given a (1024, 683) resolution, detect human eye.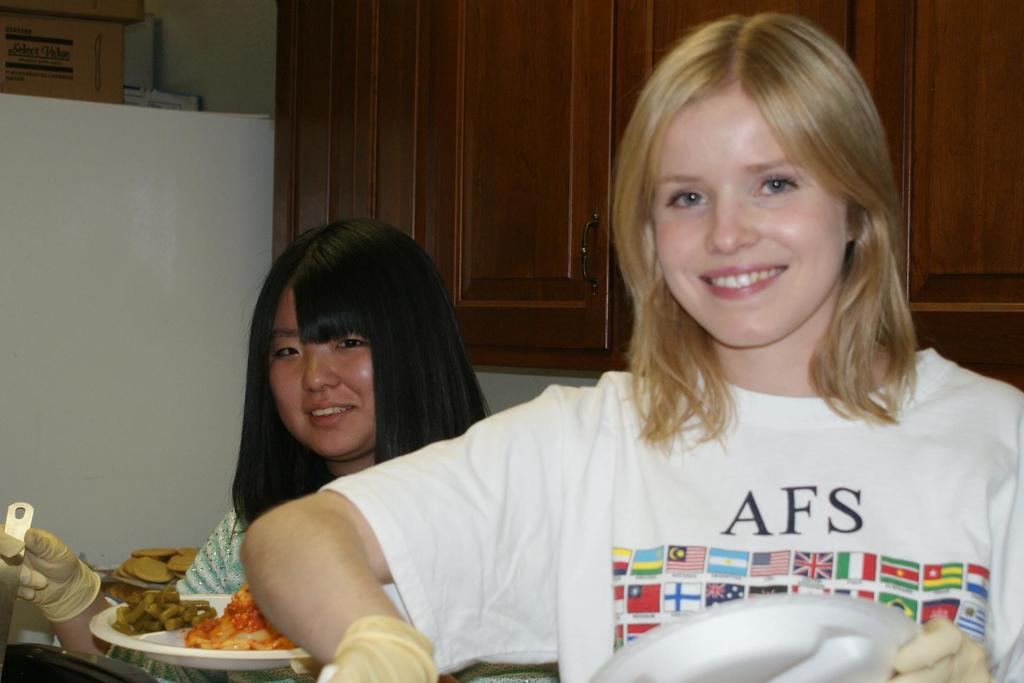
<bbox>748, 172, 804, 197</bbox>.
